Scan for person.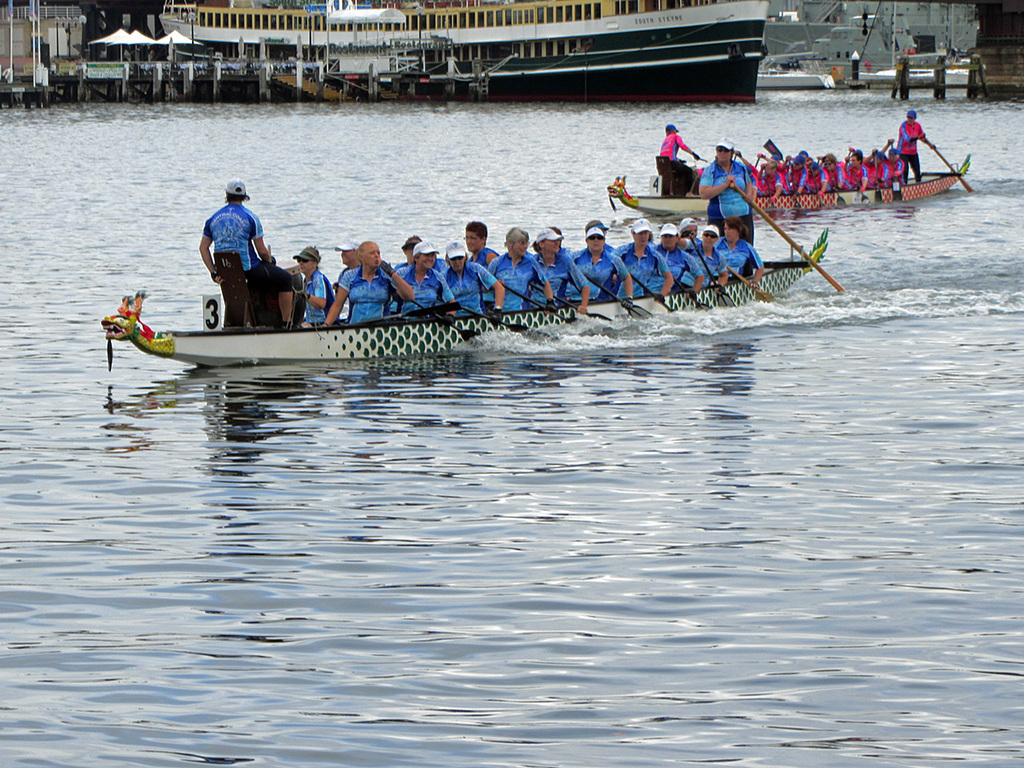
Scan result: [560, 231, 578, 312].
